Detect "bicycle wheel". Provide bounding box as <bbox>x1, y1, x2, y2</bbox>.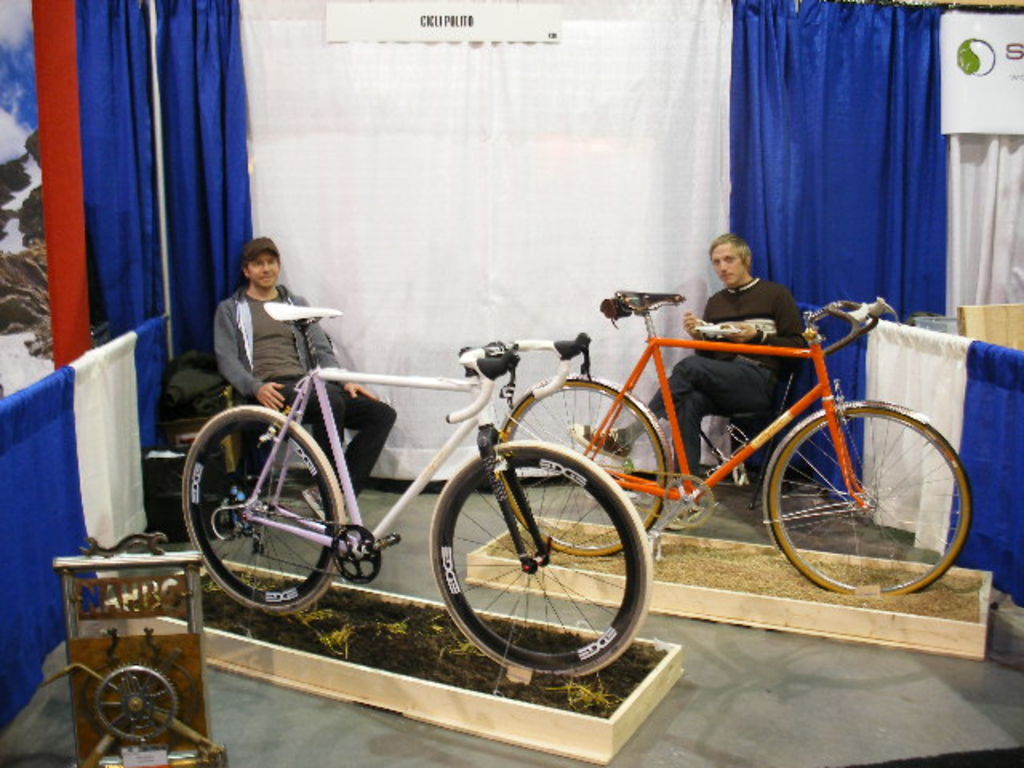
<bbox>182, 405, 342, 621</bbox>.
